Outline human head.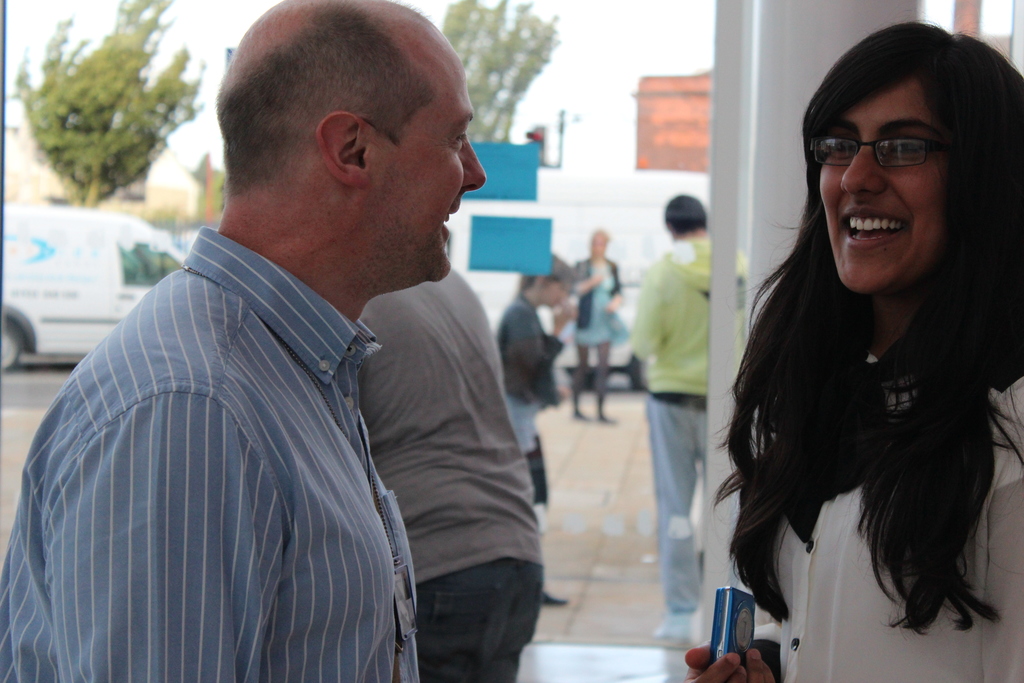
Outline: 589,227,608,257.
